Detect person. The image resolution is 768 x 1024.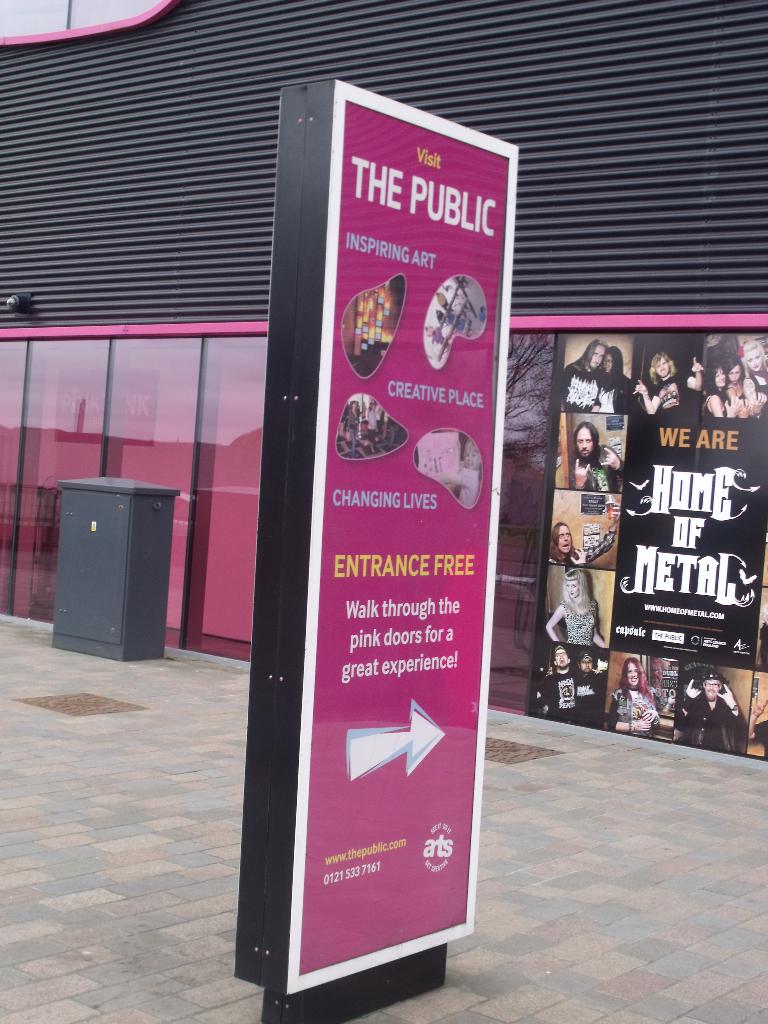
l=680, t=662, r=741, b=755.
